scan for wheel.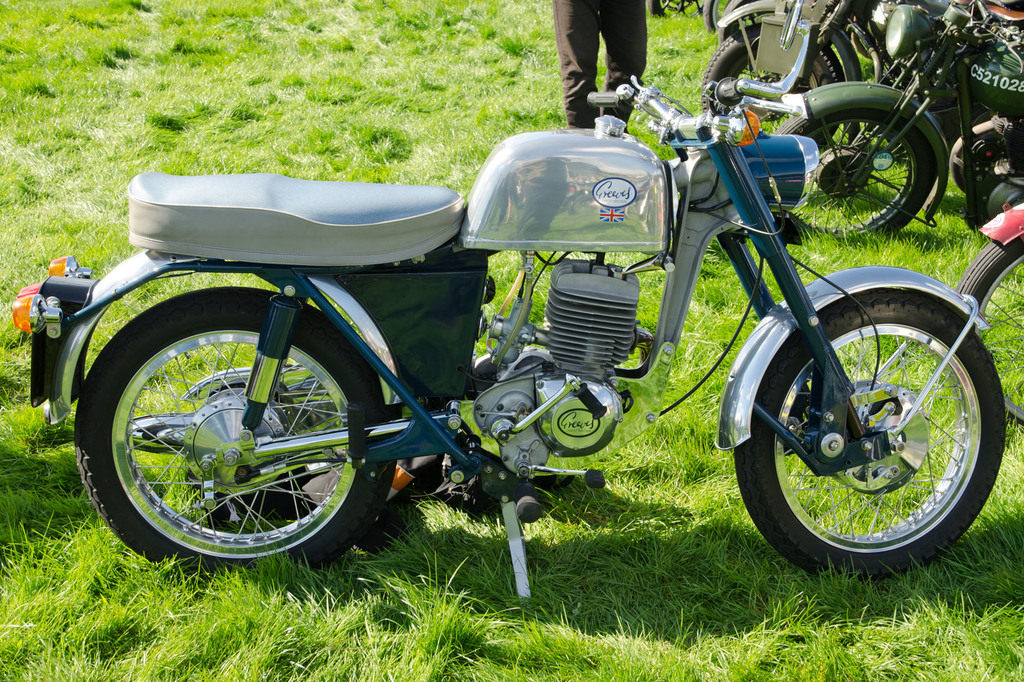
Scan result: select_region(724, 290, 1010, 575).
